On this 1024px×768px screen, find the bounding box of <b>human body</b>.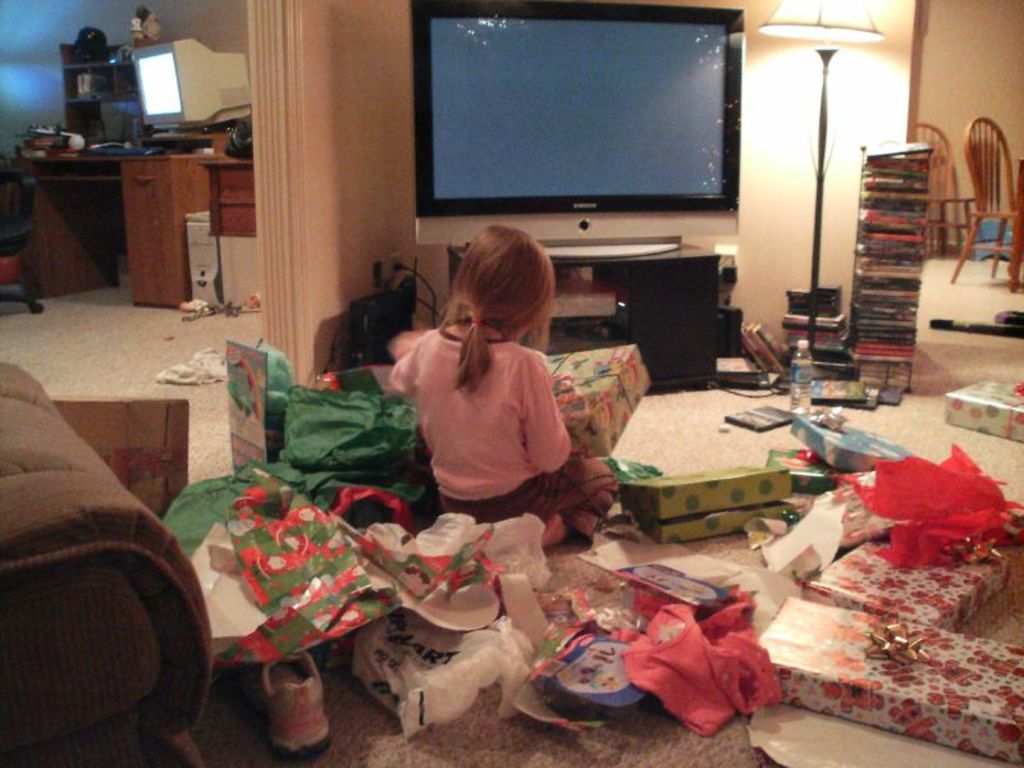
Bounding box: [left=385, top=214, right=620, bottom=547].
